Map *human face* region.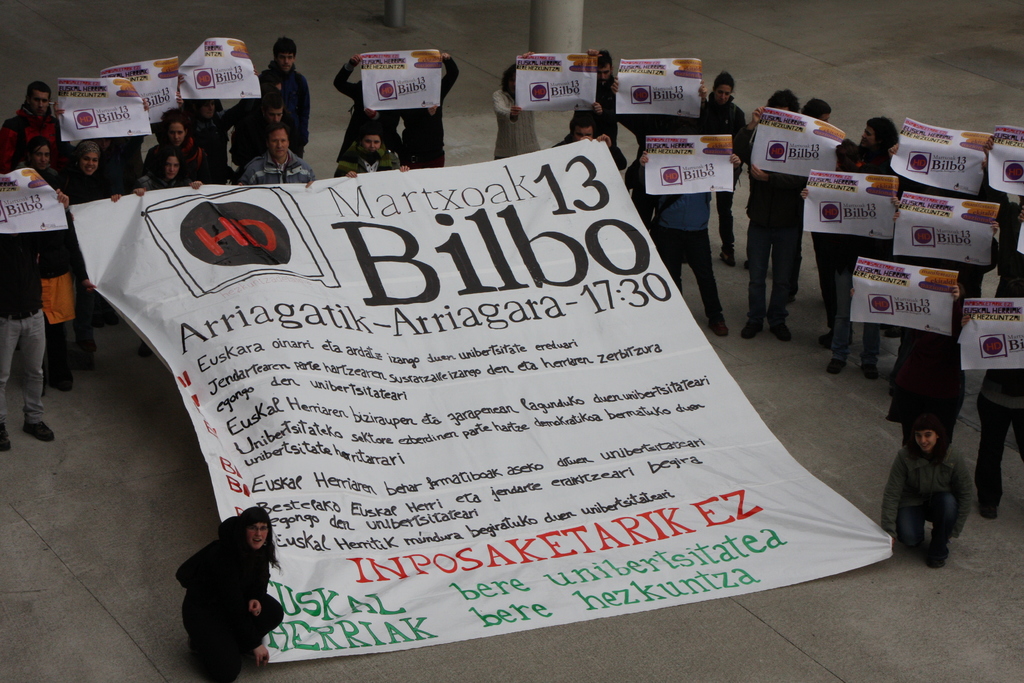
Mapped to 166,156,179,178.
